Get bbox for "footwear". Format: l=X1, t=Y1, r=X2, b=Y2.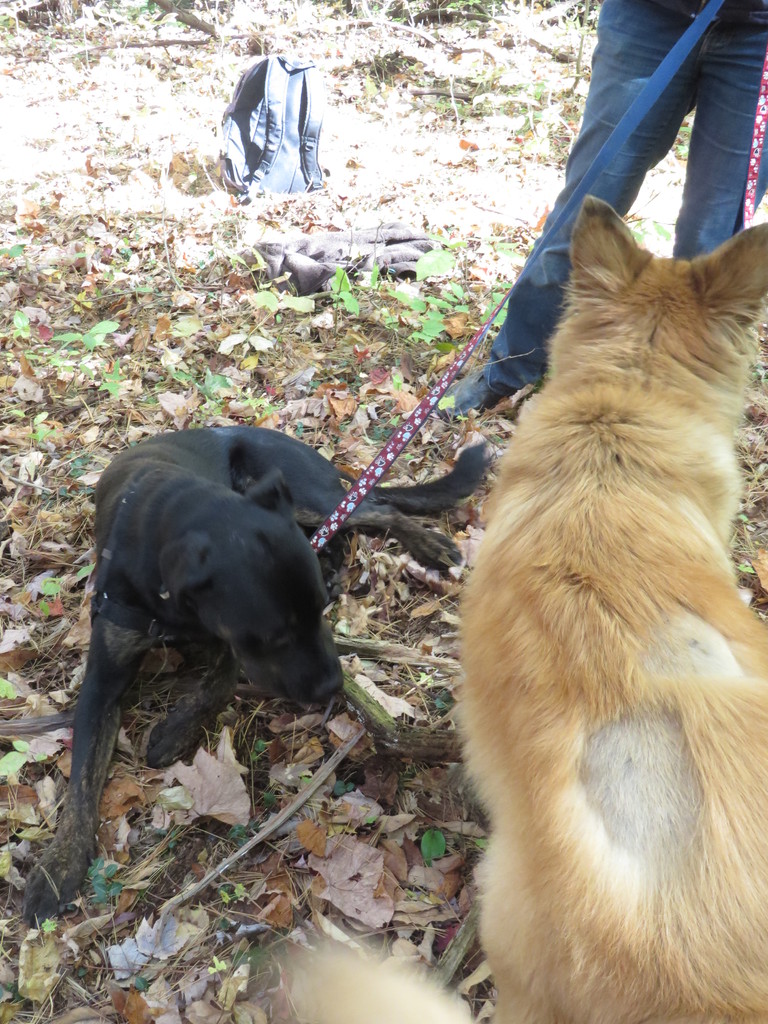
l=433, t=358, r=515, b=421.
